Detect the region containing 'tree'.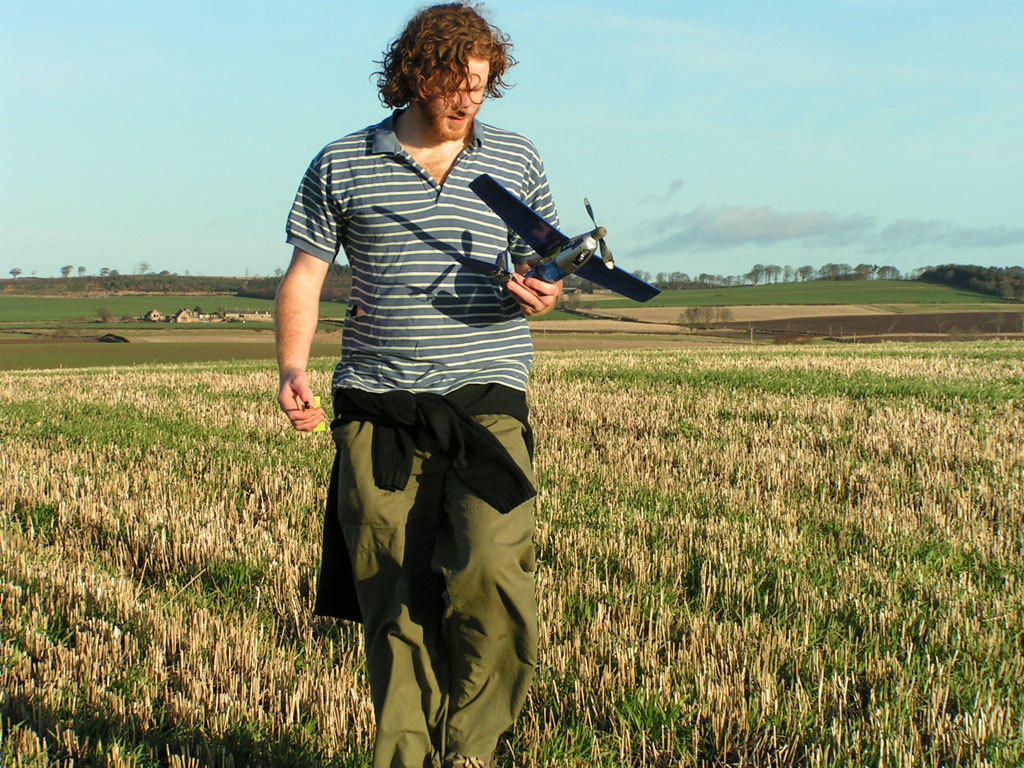
{"x1": 857, "y1": 263, "x2": 875, "y2": 275}.
